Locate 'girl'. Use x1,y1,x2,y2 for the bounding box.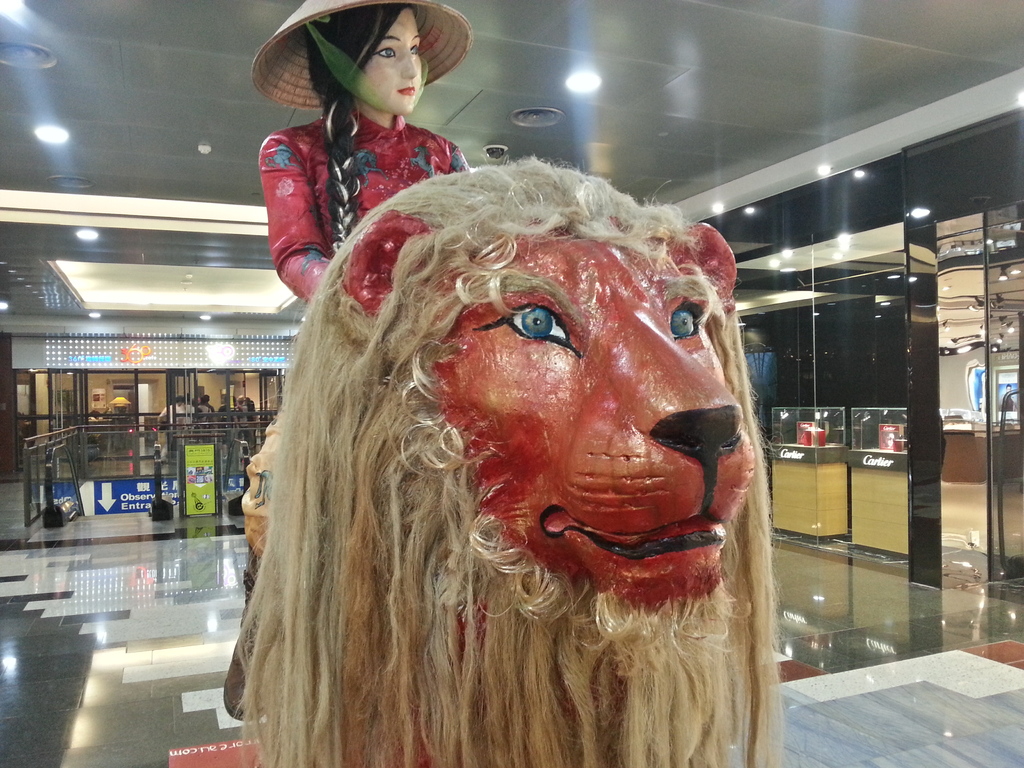
257,0,477,314.
